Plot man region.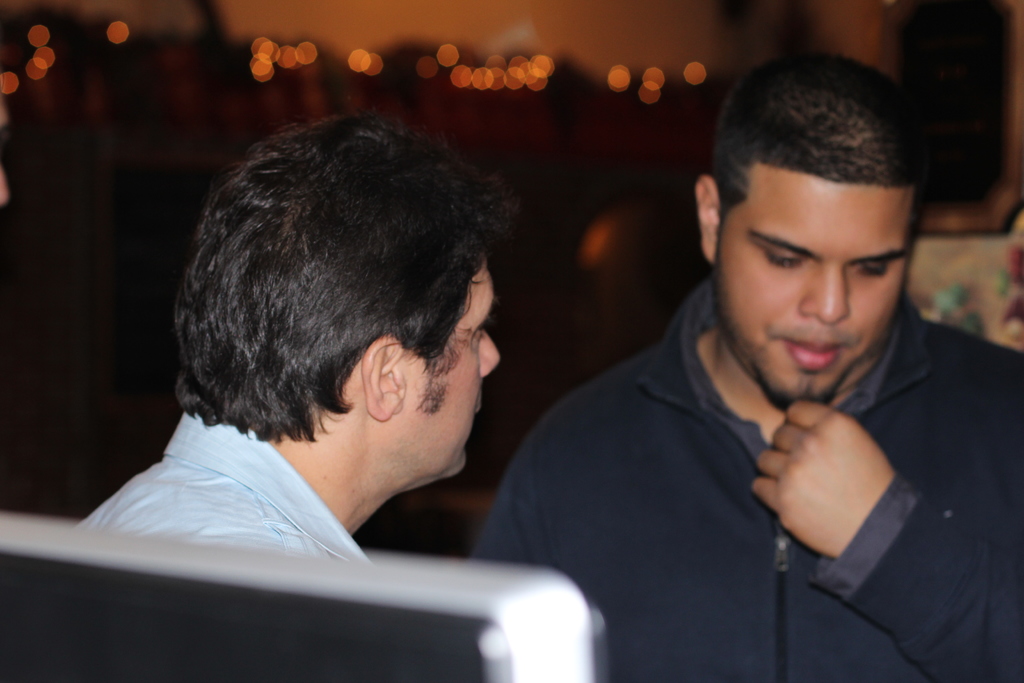
Plotted at 484:66:996:661.
